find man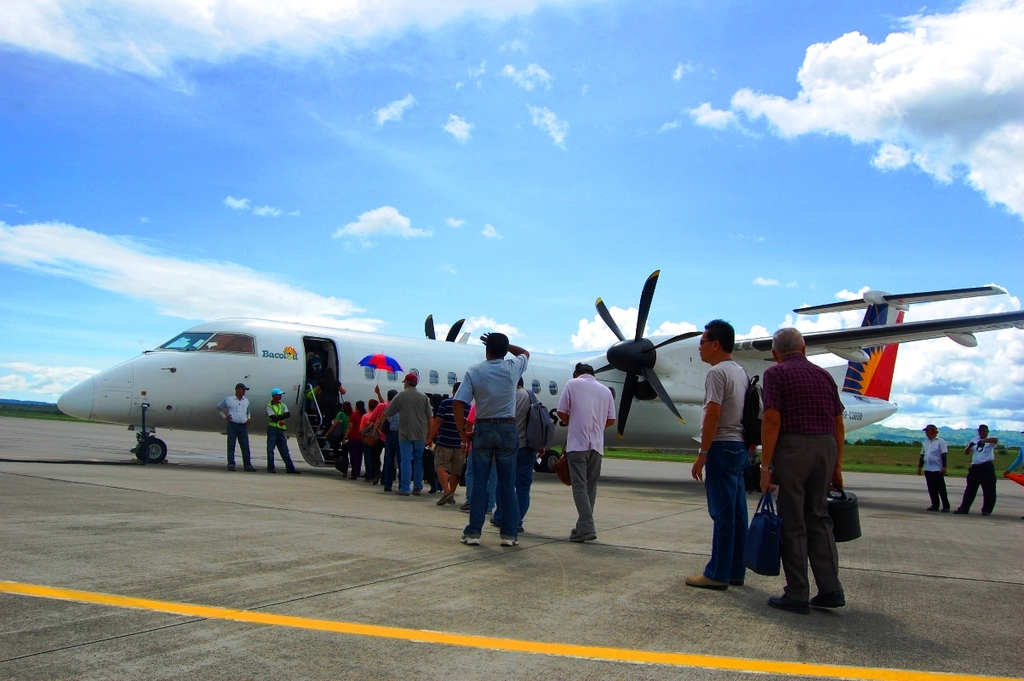
<bbox>757, 326, 850, 615</bbox>
